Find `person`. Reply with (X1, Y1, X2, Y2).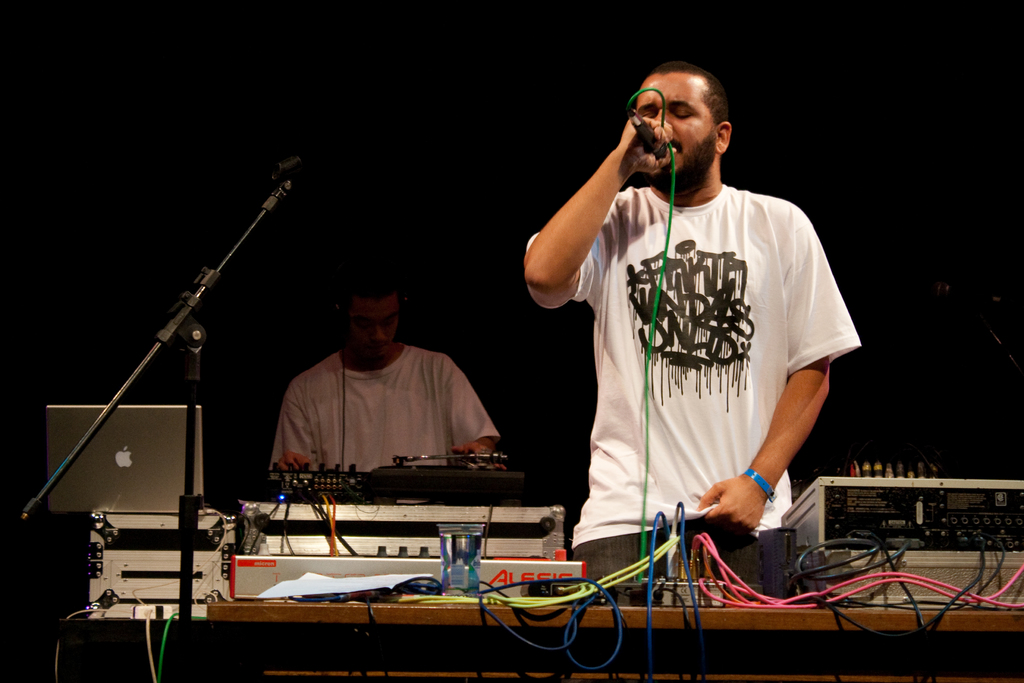
(259, 249, 534, 539).
